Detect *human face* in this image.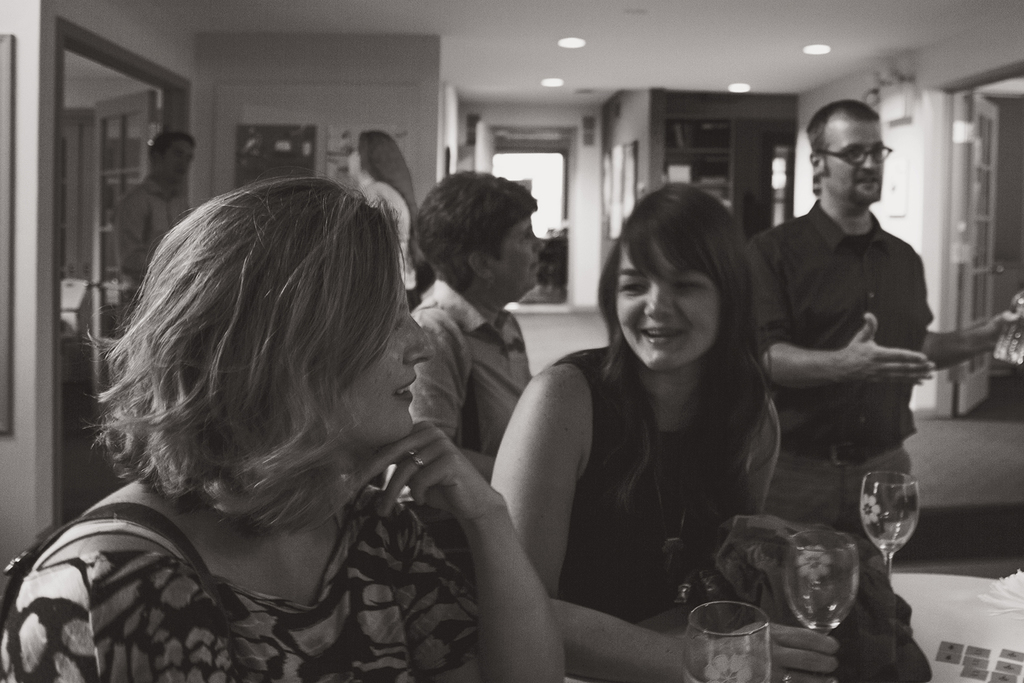
Detection: [x1=614, y1=235, x2=722, y2=373].
